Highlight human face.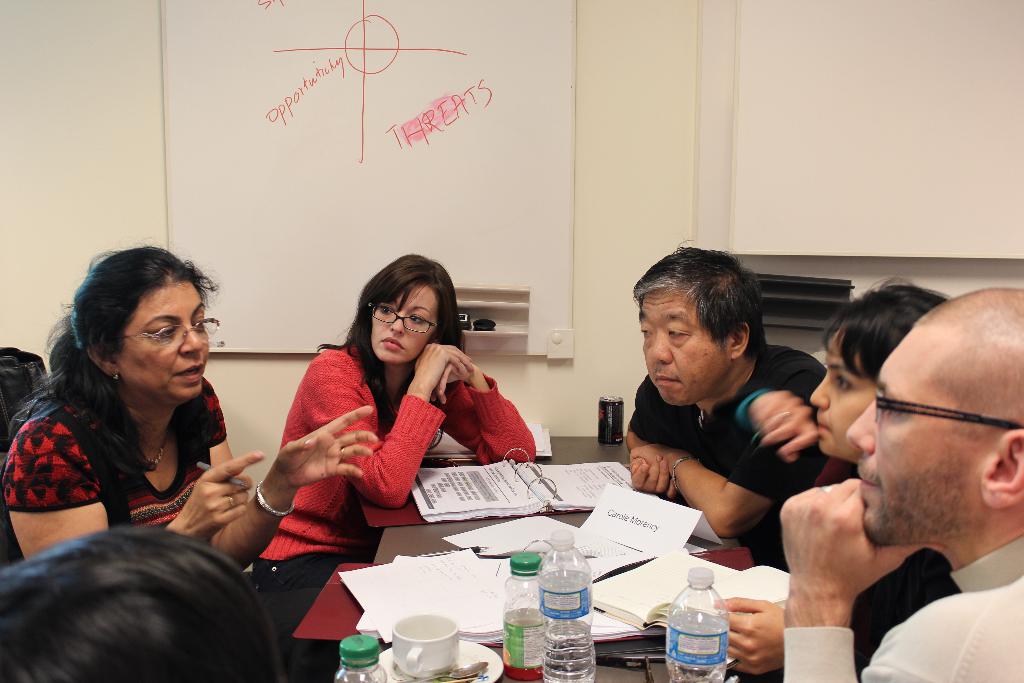
Highlighted region: [812, 340, 876, 452].
